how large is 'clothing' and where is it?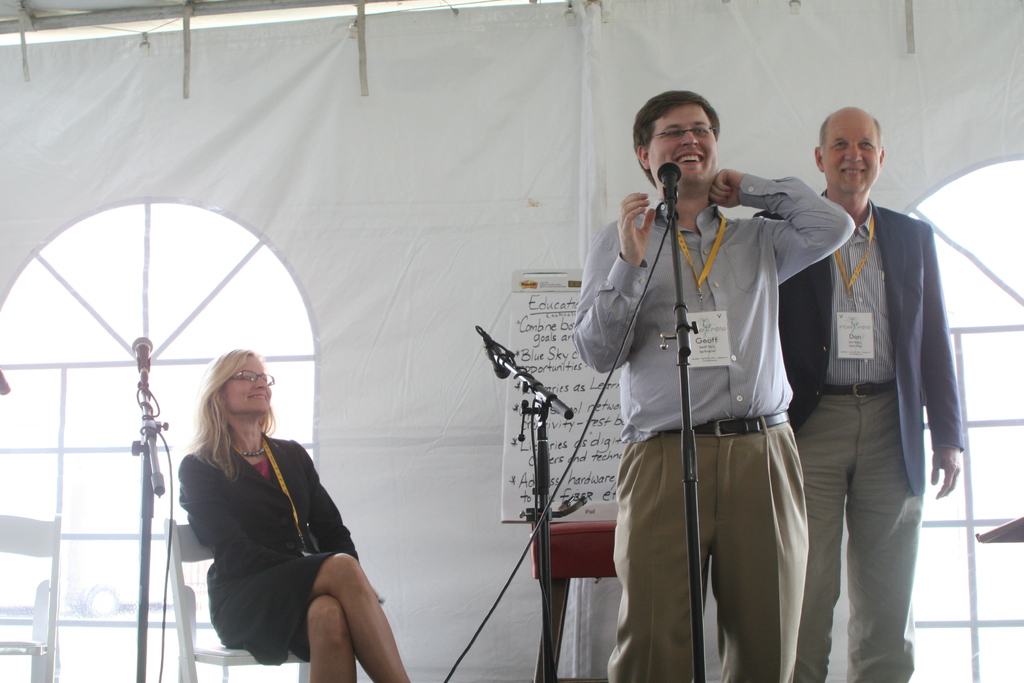
Bounding box: x1=777, y1=202, x2=968, y2=497.
